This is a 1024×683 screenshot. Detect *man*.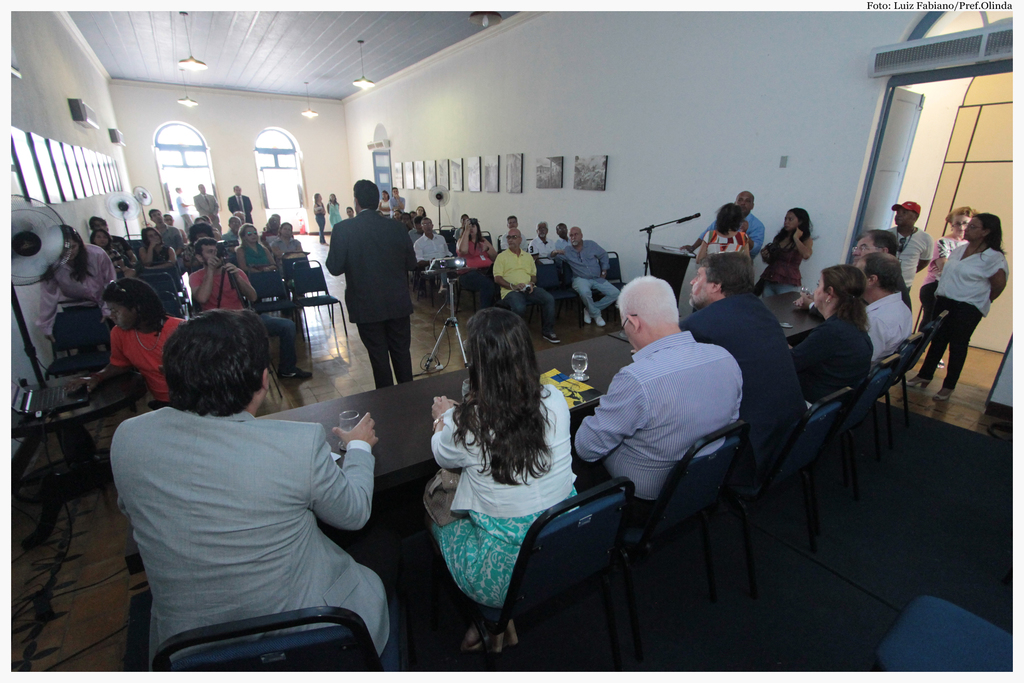
(left=114, top=306, right=405, bottom=667).
